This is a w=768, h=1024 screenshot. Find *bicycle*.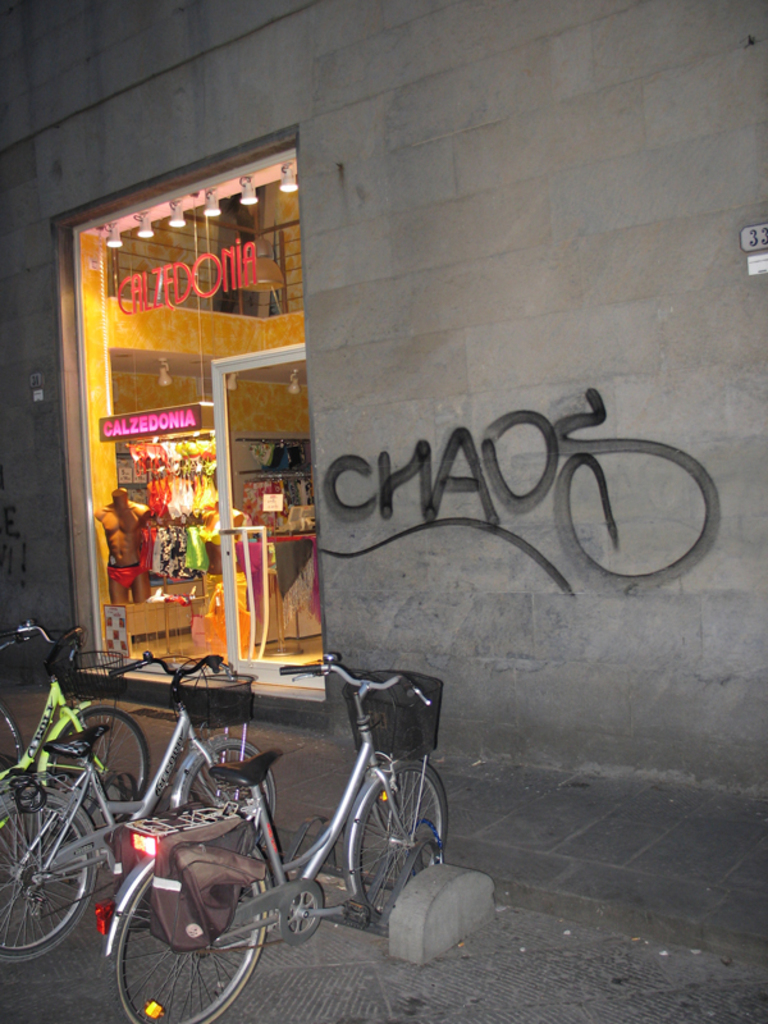
Bounding box: crop(0, 620, 147, 841).
